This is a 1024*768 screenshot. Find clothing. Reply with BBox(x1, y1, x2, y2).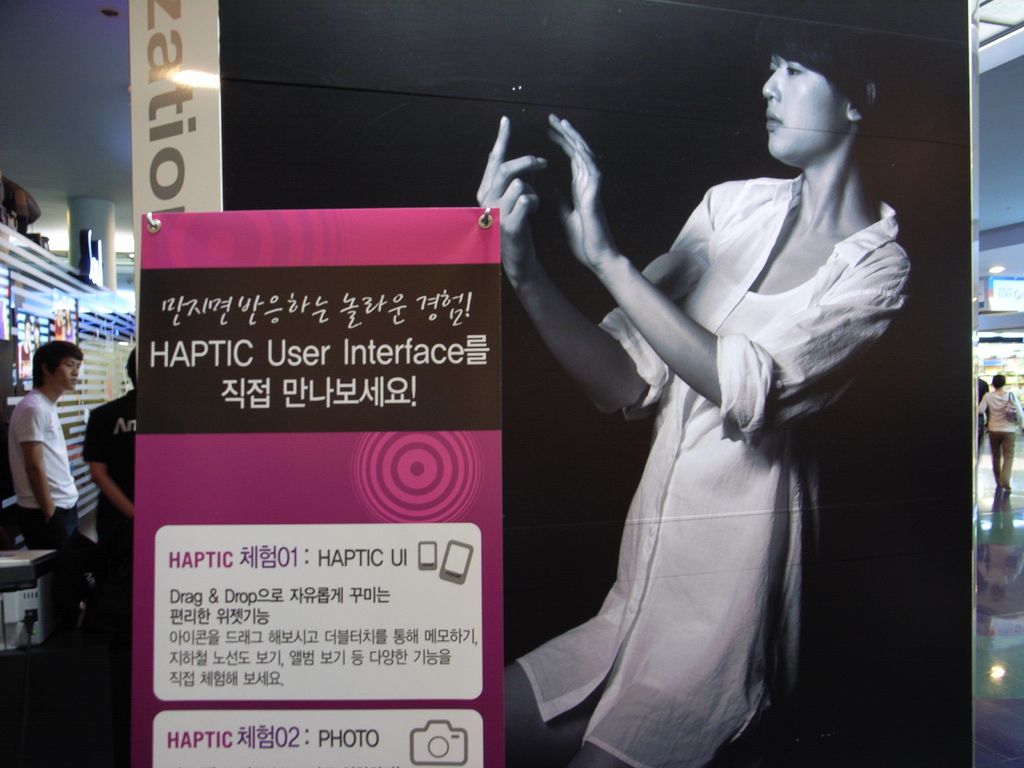
BBox(2, 355, 109, 586).
